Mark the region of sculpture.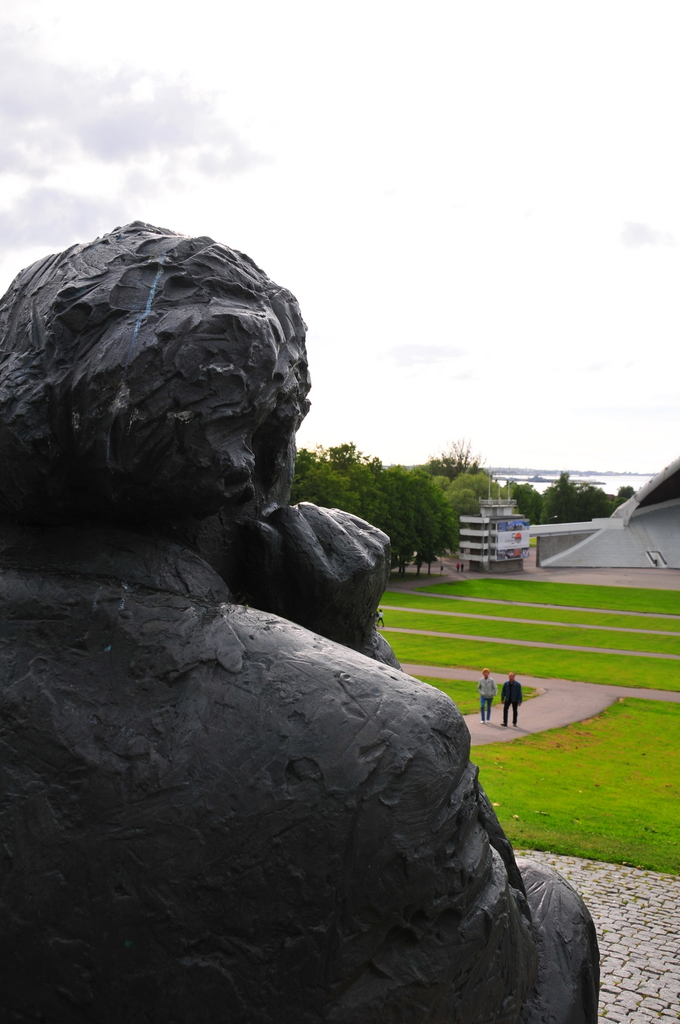
Region: l=0, t=214, r=601, b=1023.
